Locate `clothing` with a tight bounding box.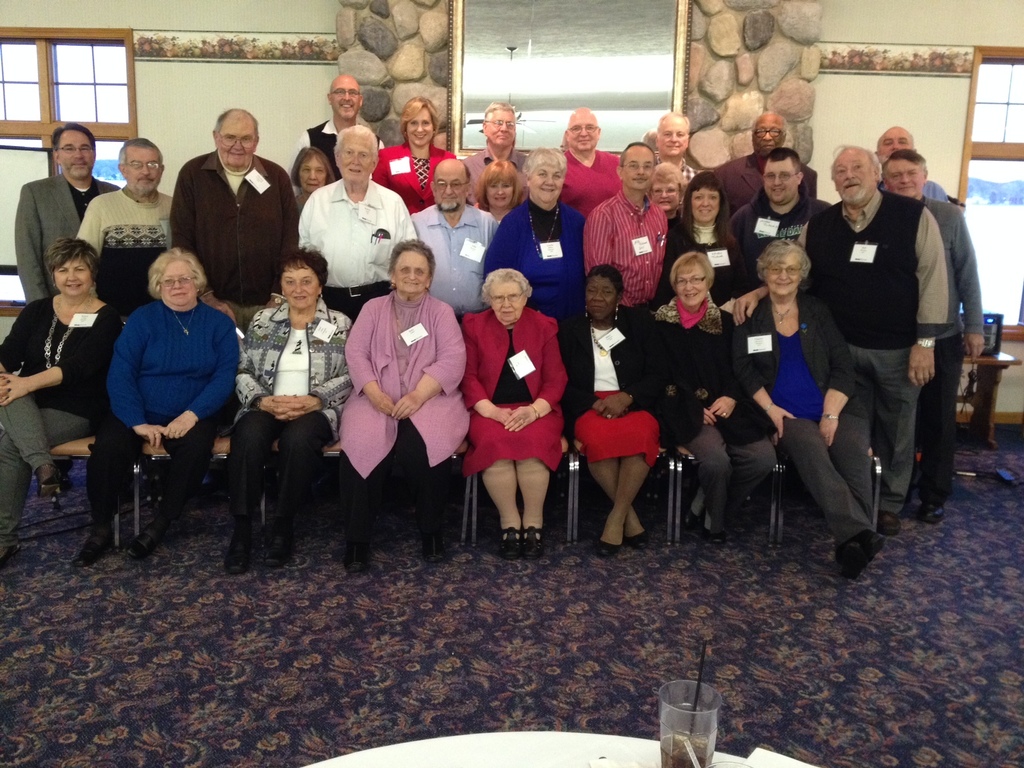
box=[650, 296, 776, 524].
